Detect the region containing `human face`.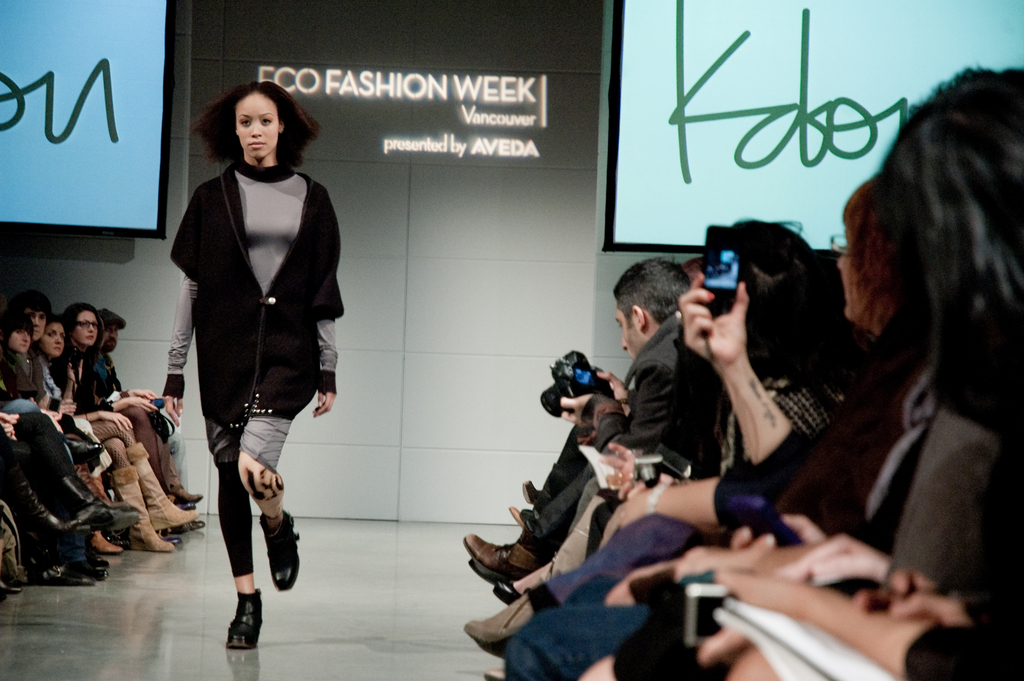
10/326/32/354.
